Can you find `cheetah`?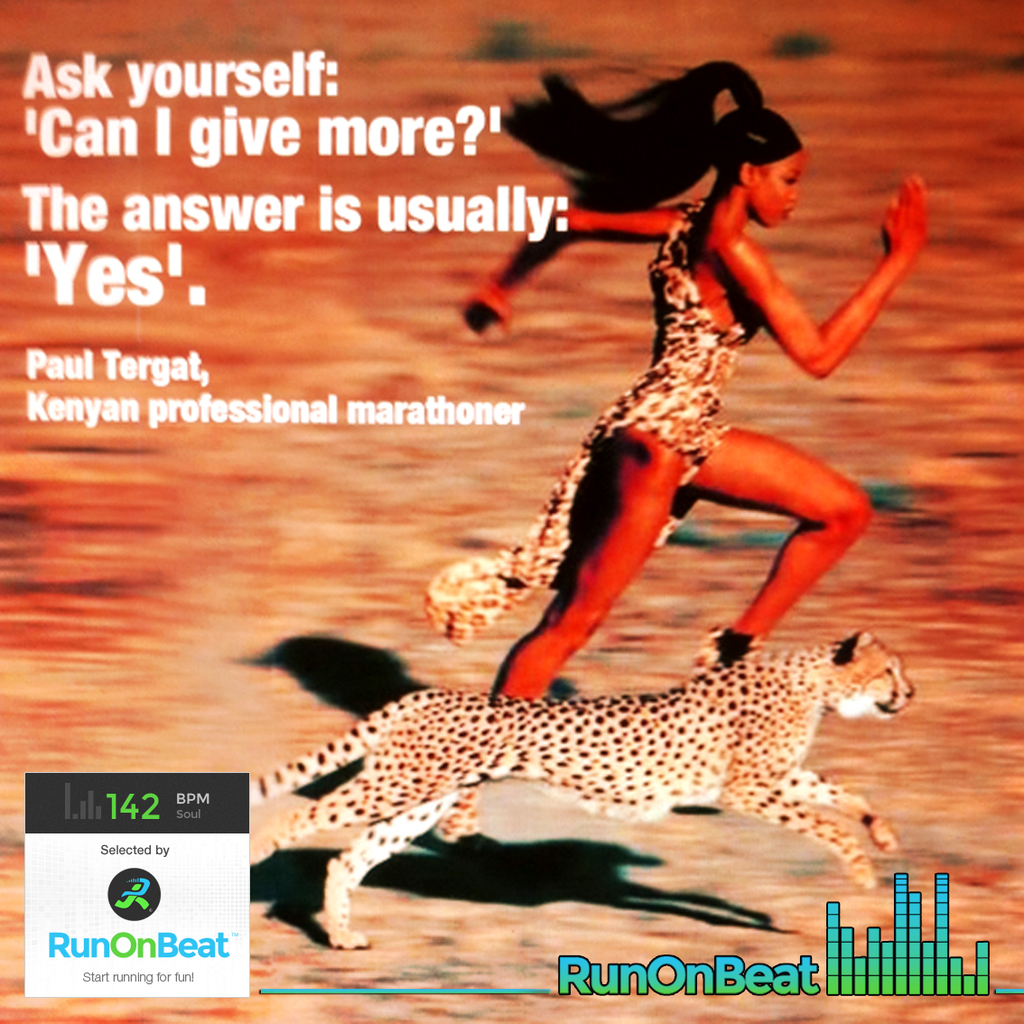
Yes, bounding box: (left=247, top=629, right=917, bottom=946).
